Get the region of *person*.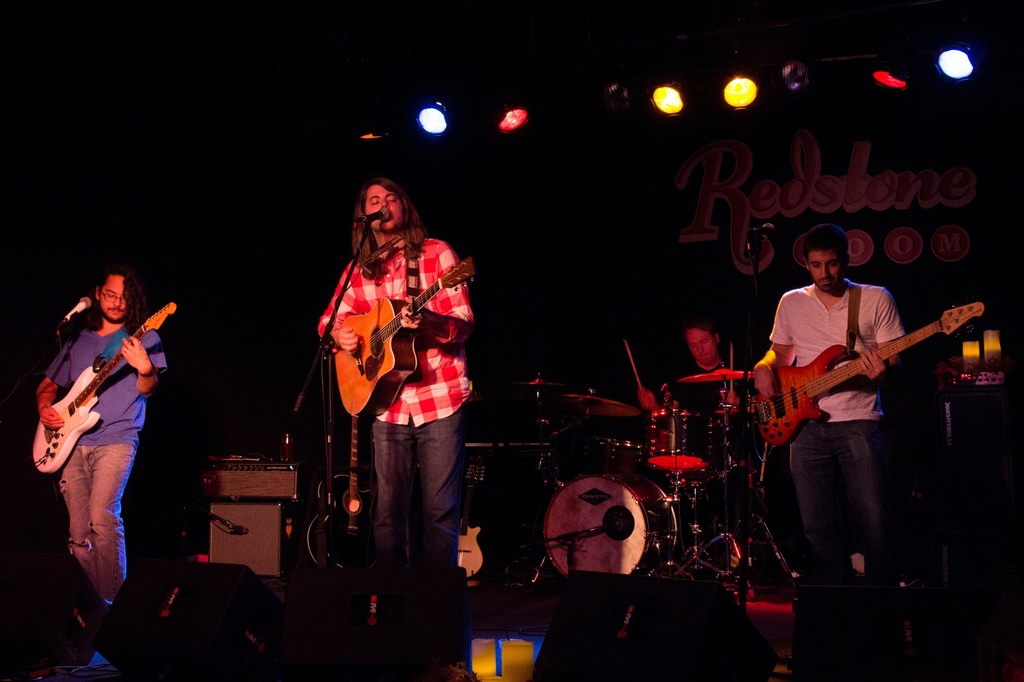
(x1=755, y1=220, x2=905, y2=577).
